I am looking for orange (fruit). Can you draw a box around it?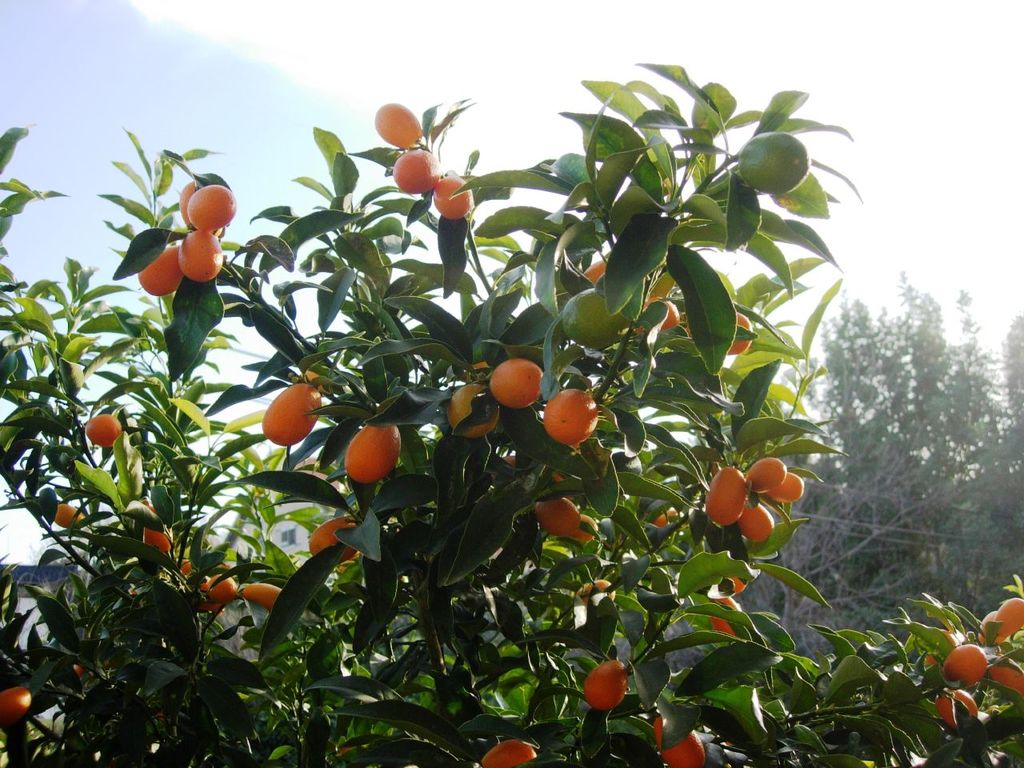
Sure, the bounding box is {"left": 658, "top": 286, "right": 678, "bottom": 330}.
